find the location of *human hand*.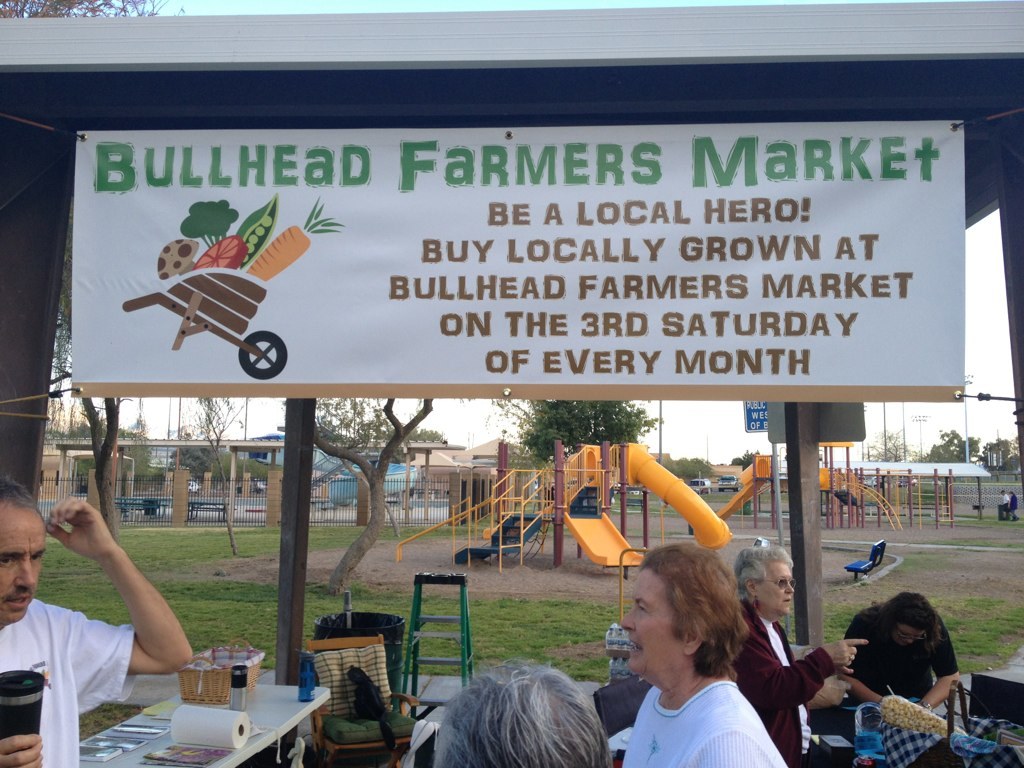
Location: <region>835, 660, 856, 674</region>.
